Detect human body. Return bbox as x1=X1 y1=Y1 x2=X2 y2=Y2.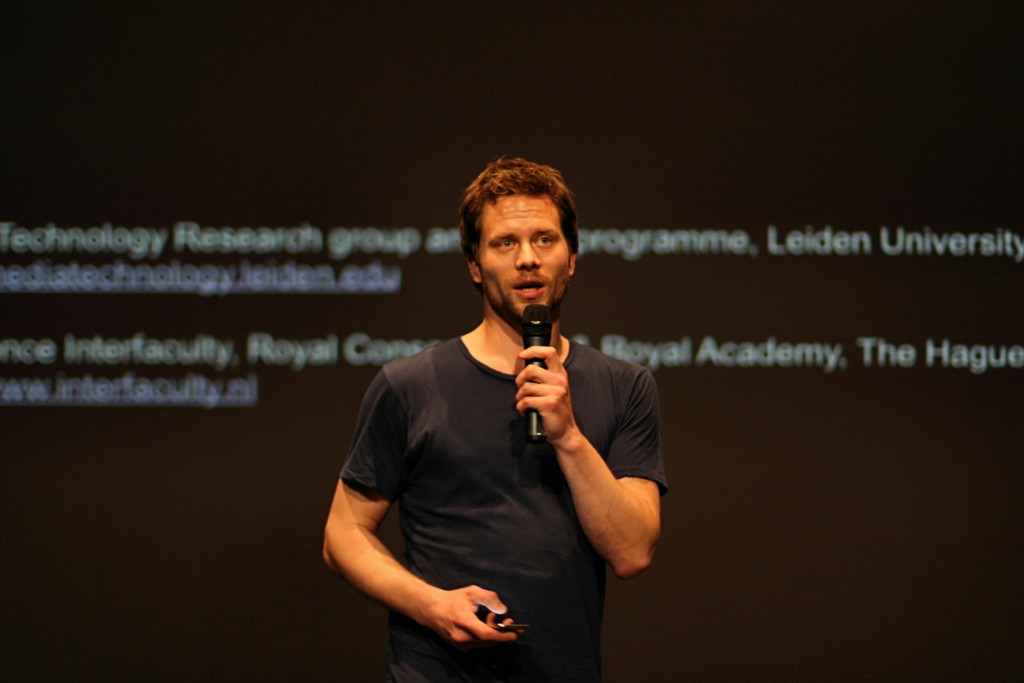
x1=300 y1=175 x2=668 y2=682.
